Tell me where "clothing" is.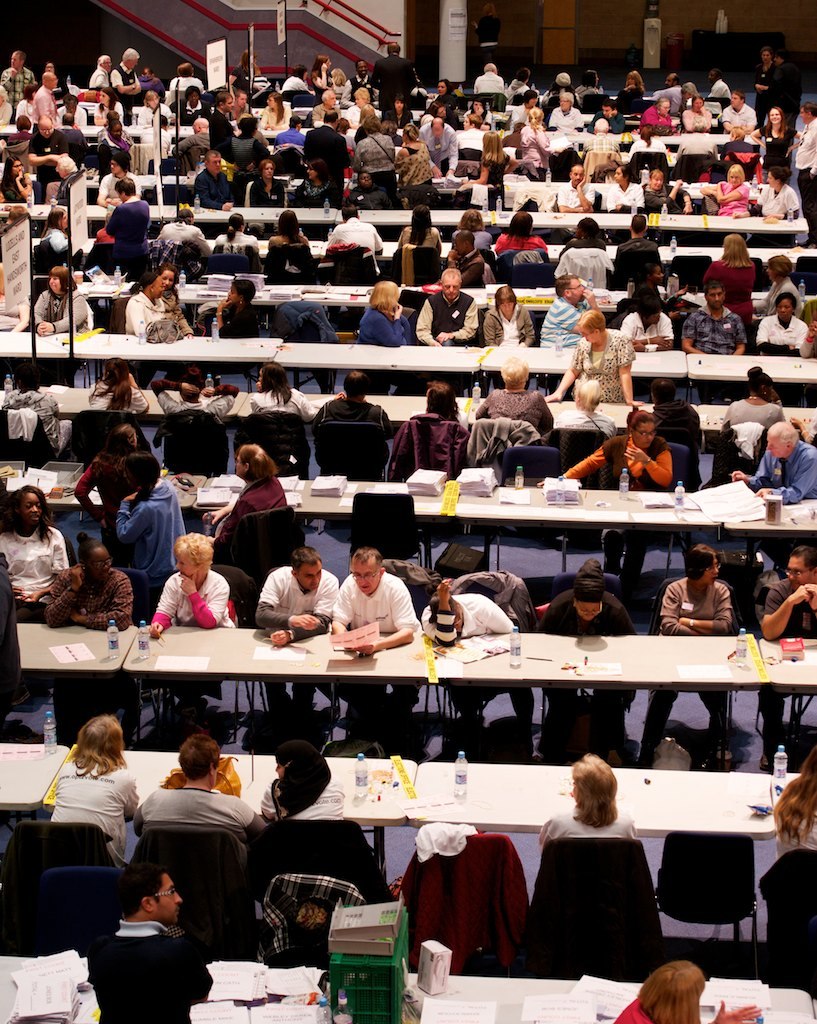
"clothing" is at box=[78, 455, 115, 532].
